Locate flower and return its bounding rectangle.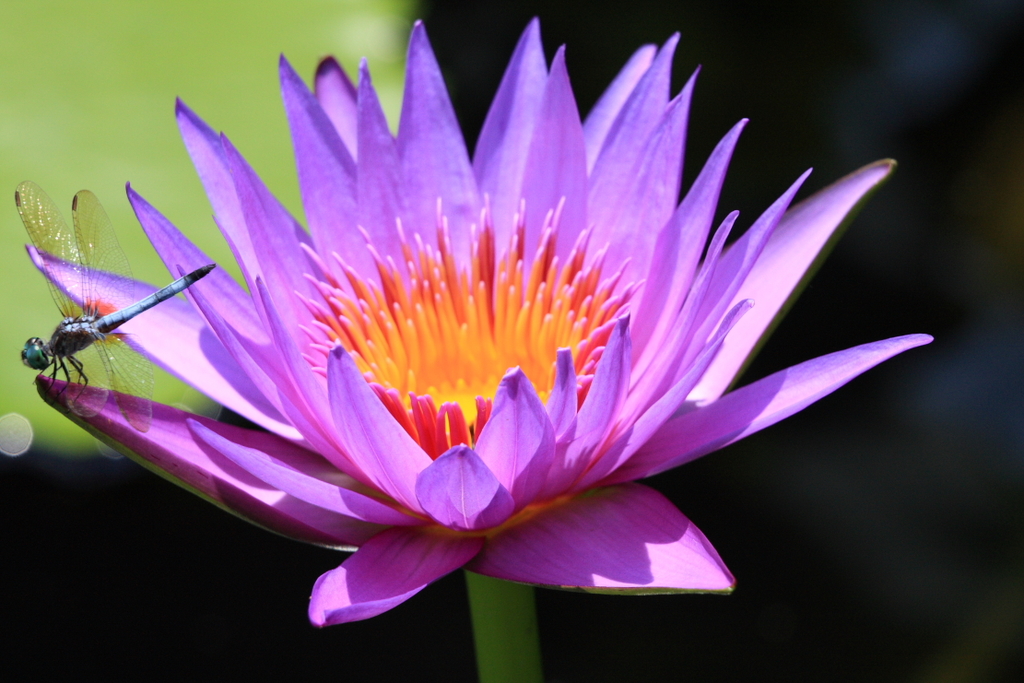
{"x1": 3, "y1": 66, "x2": 956, "y2": 643}.
